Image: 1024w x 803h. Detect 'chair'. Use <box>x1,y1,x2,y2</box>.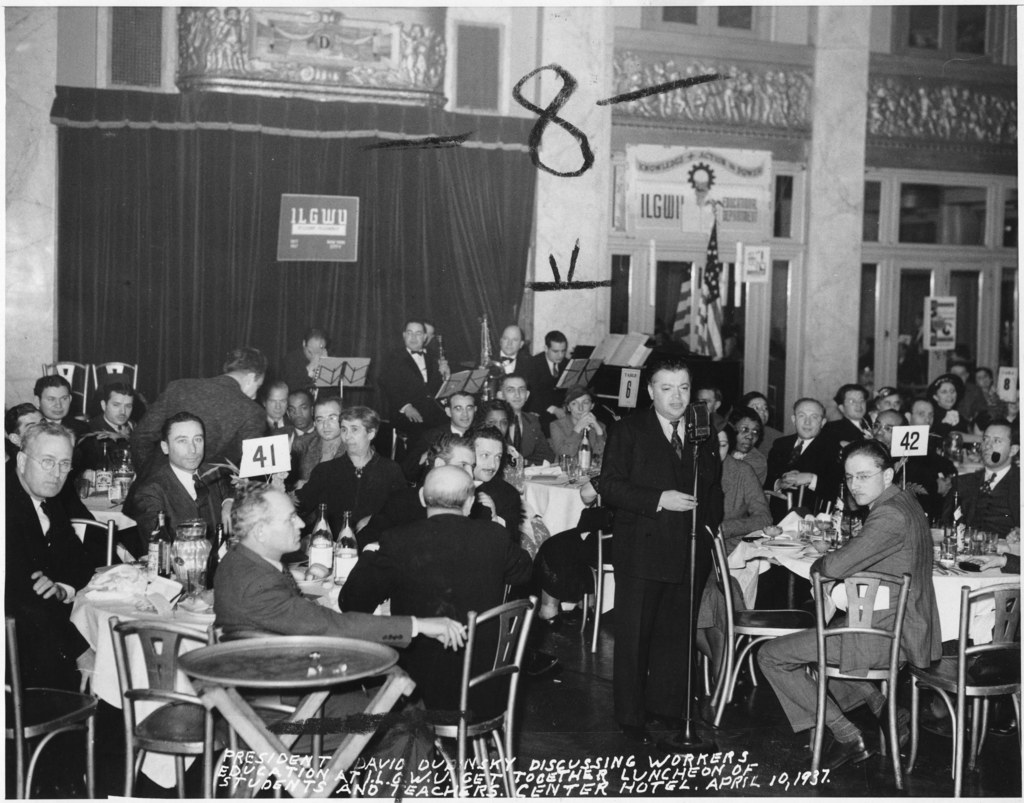
<box>417,599,536,802</box>.
